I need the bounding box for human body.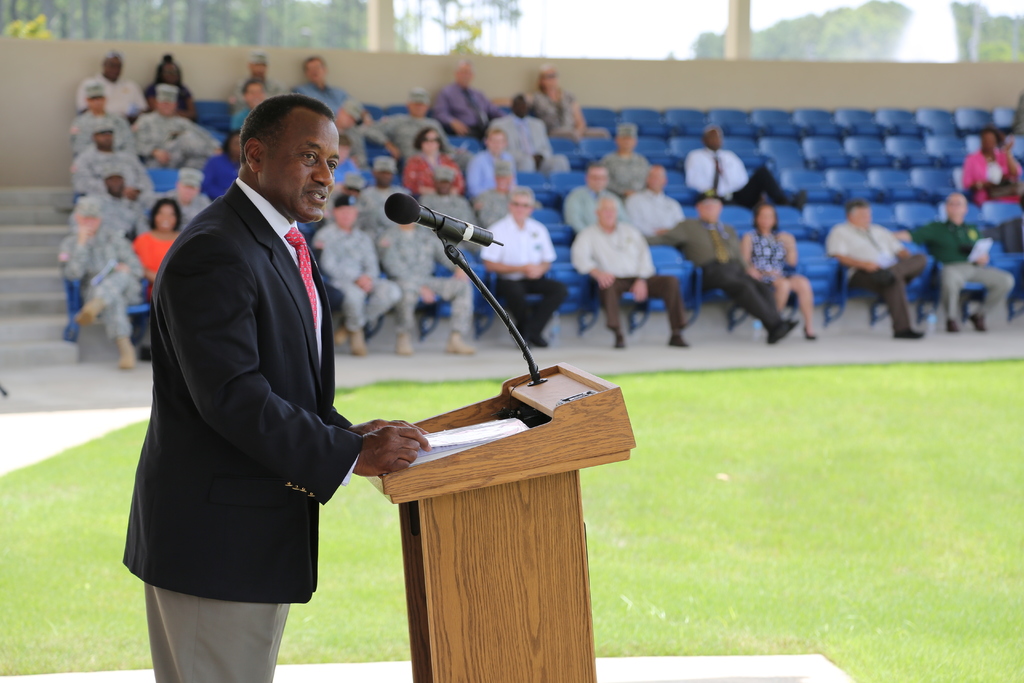
Here it is: [70,89,135,152].
